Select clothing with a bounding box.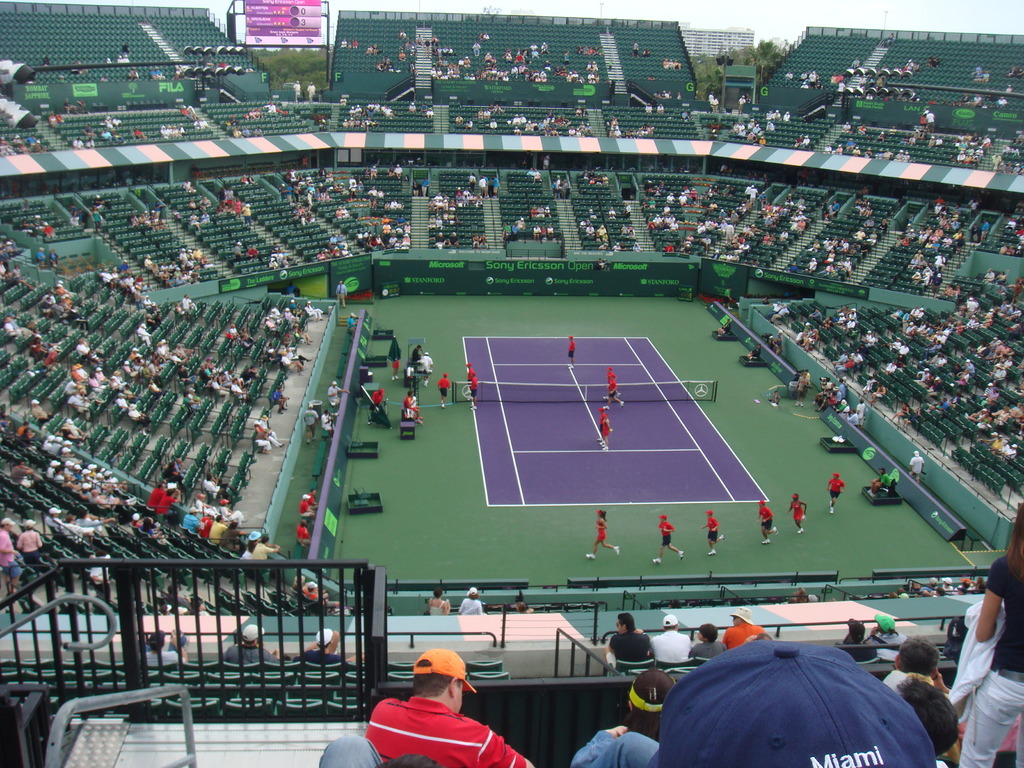
<region>468, 376, 478, 401</region>.
